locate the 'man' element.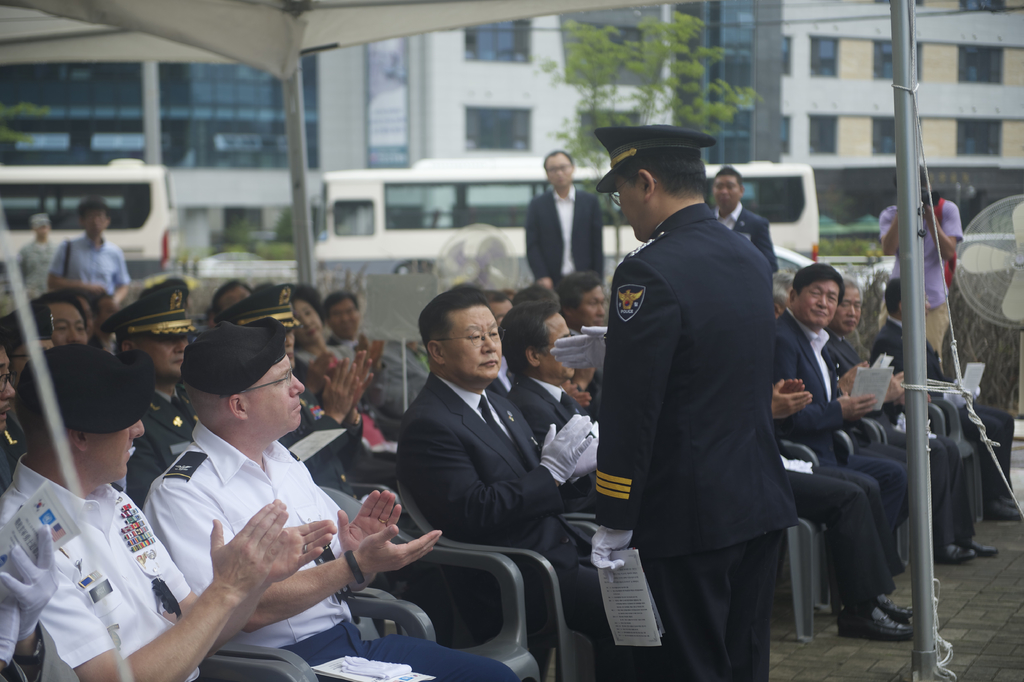
Element bbox: x1=19, y1=215, x2=54, y2=299.
